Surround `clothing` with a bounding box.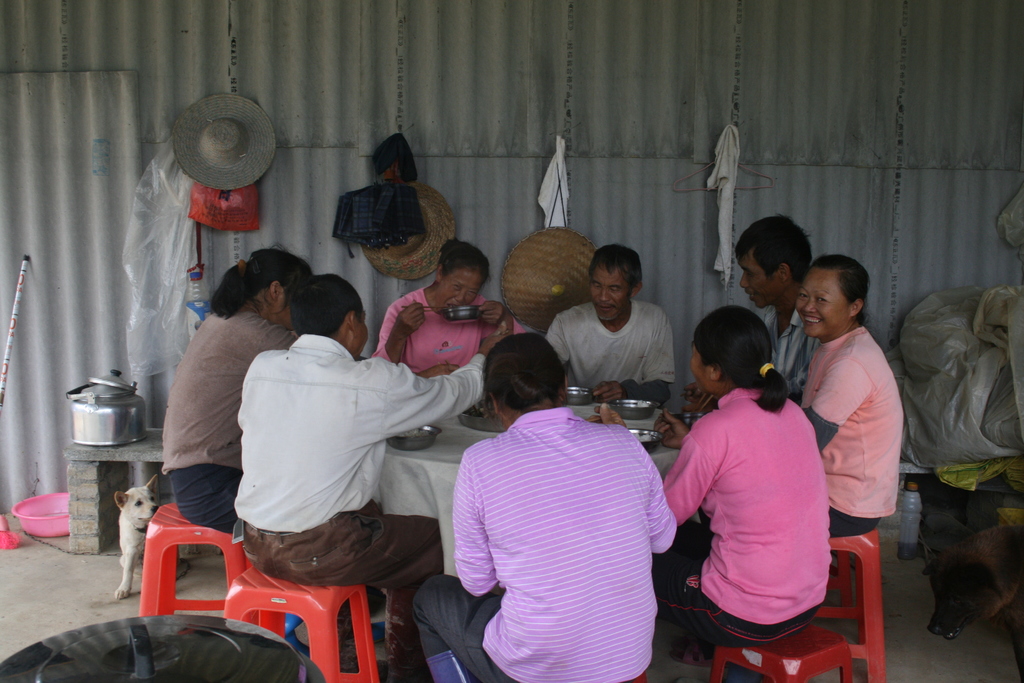
<bbox>231, 504, 450, 659</bbox>.
